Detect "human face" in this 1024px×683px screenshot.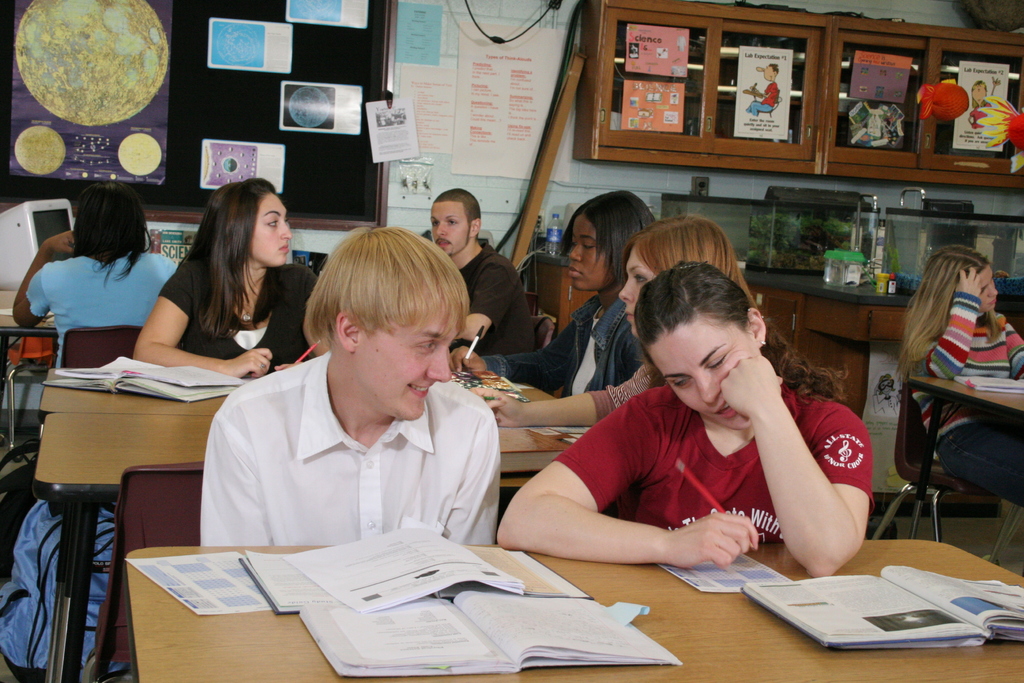
Detection: l=980, t=279, r=1001, b=310.
